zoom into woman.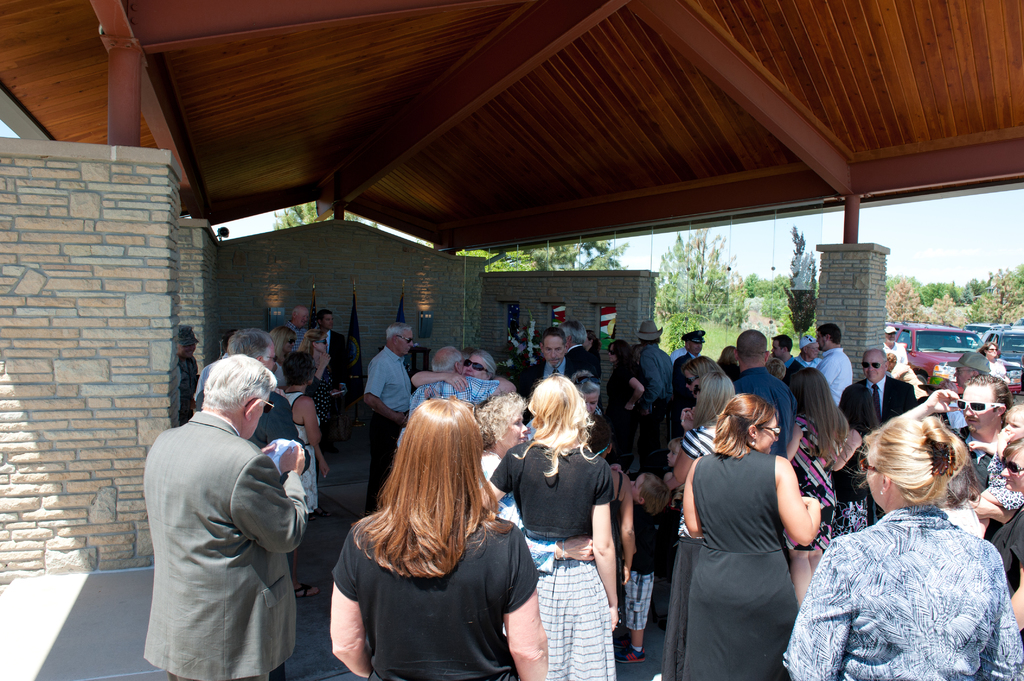
Zoom target: 476 392 529 482.
